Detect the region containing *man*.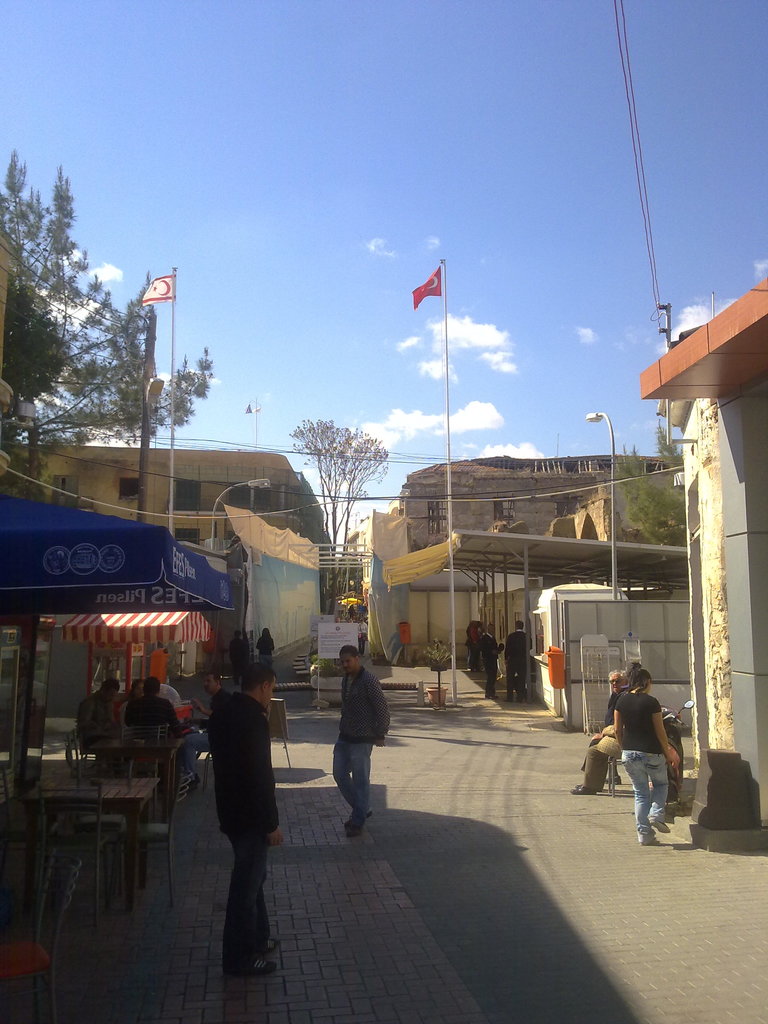
(left=504, top=614, right=534, bottom=703).
